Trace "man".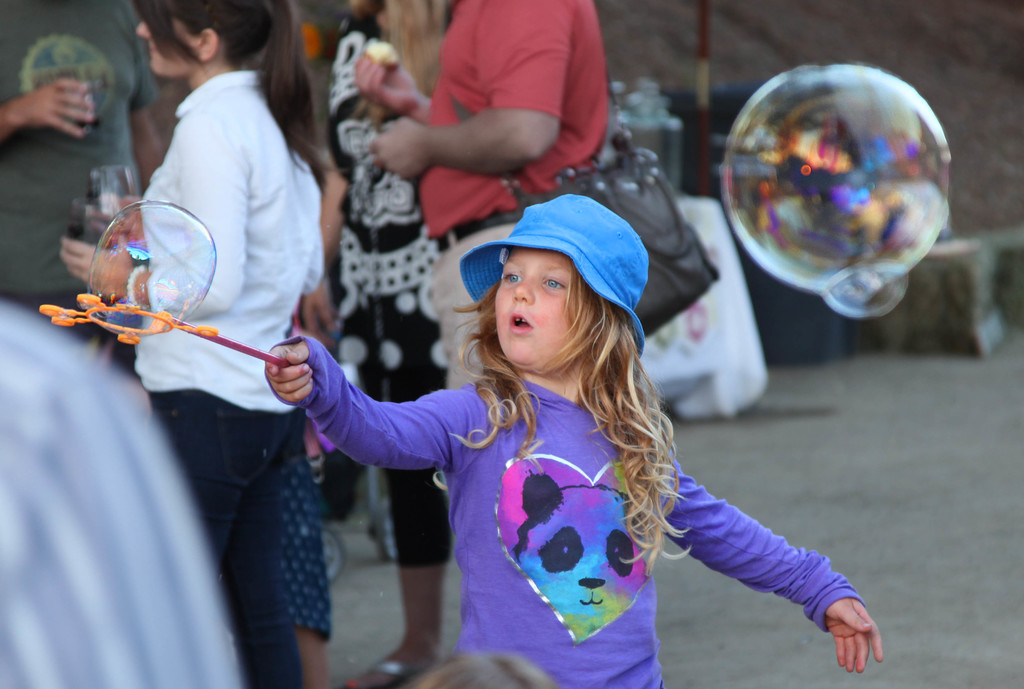
Traced to box=[0, 0, 178, 363].
